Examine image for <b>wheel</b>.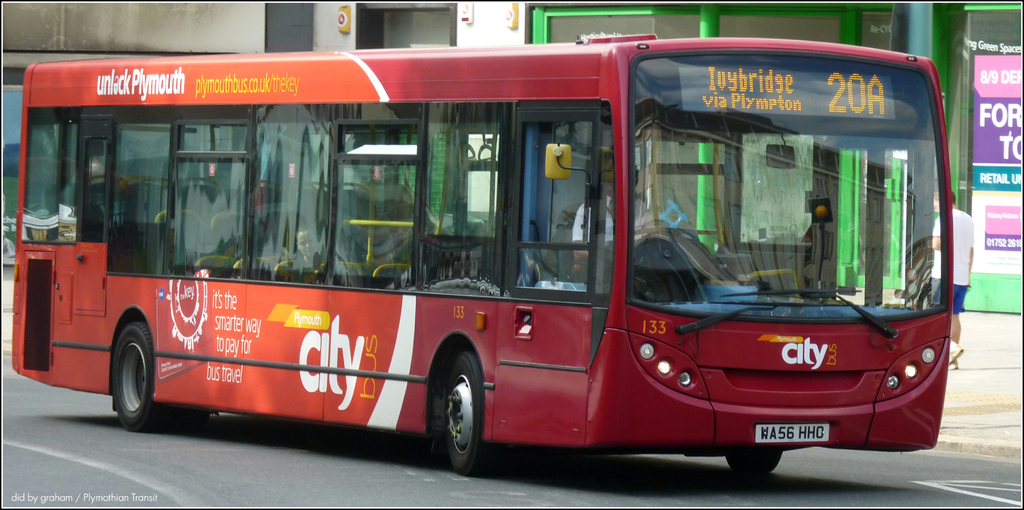
Examination result: <bbox>732, 446, 785, 498</bbox>.
